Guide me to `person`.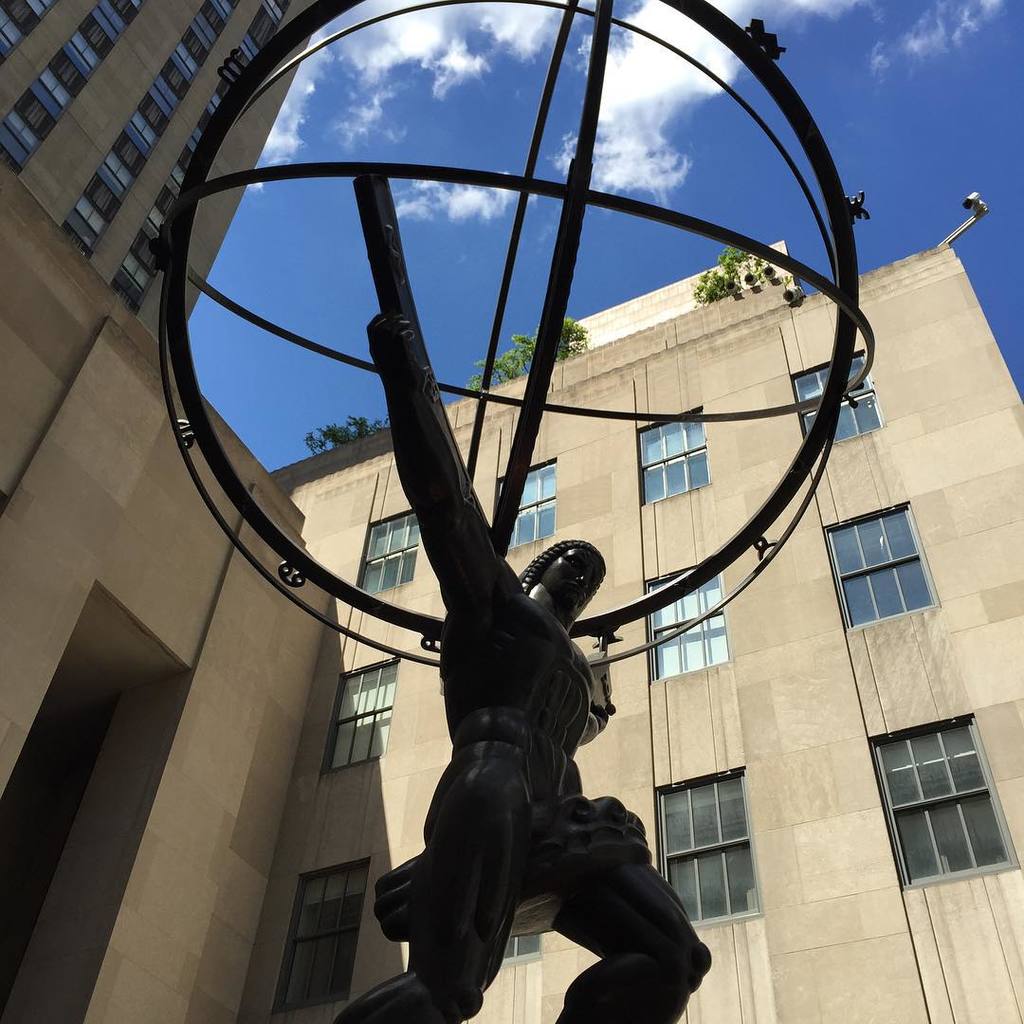
Guidance: [326,321,718,1023].
